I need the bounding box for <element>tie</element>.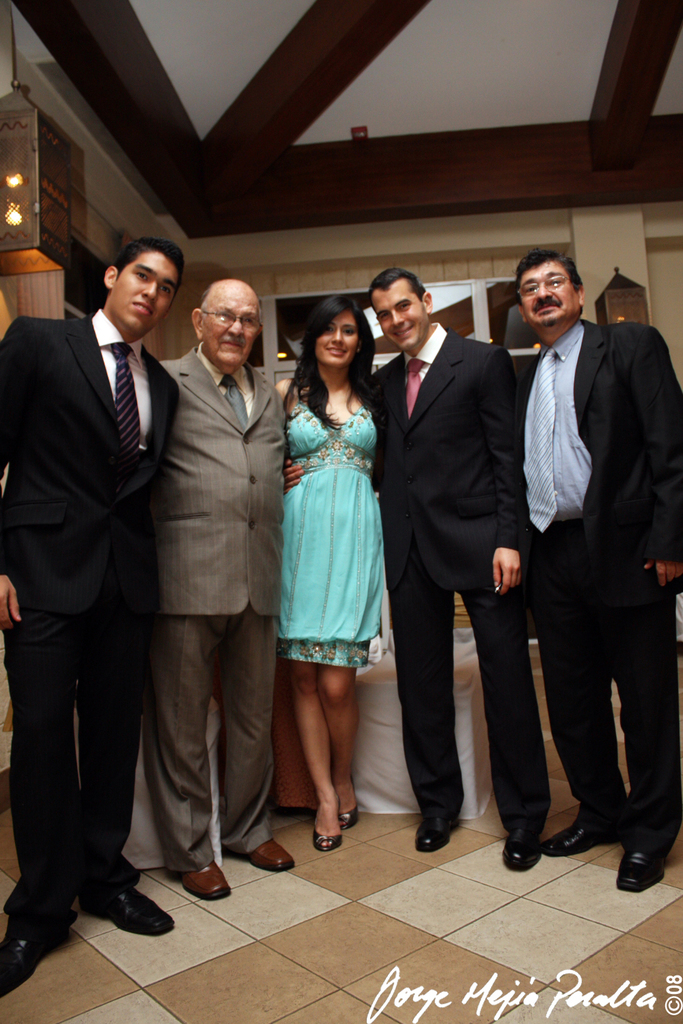
Here it is: Rect(524, 340, 564, 533).
